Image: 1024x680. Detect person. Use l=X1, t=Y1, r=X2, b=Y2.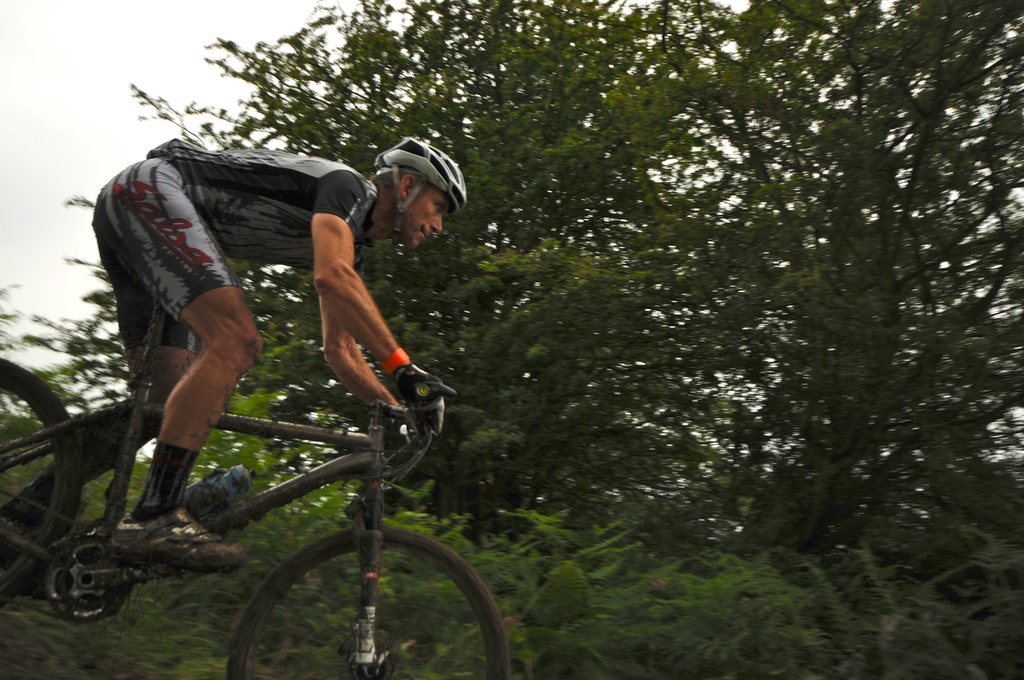
l=92, t=134, r=369, b=567.
